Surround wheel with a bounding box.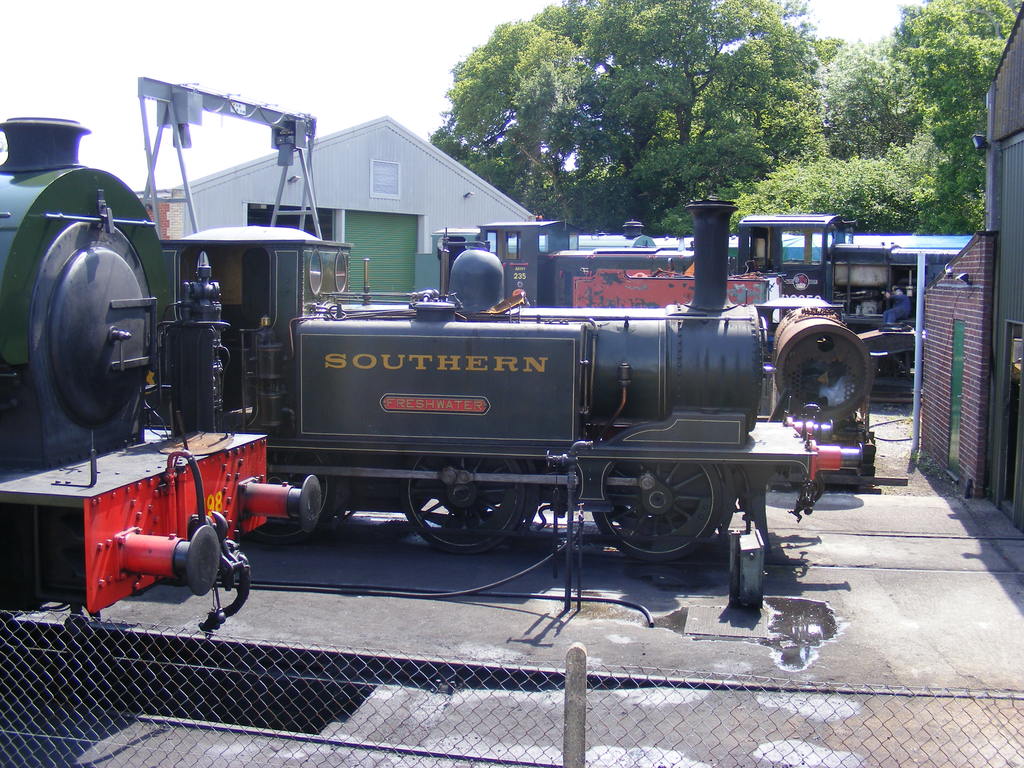
628:469:728:555.
